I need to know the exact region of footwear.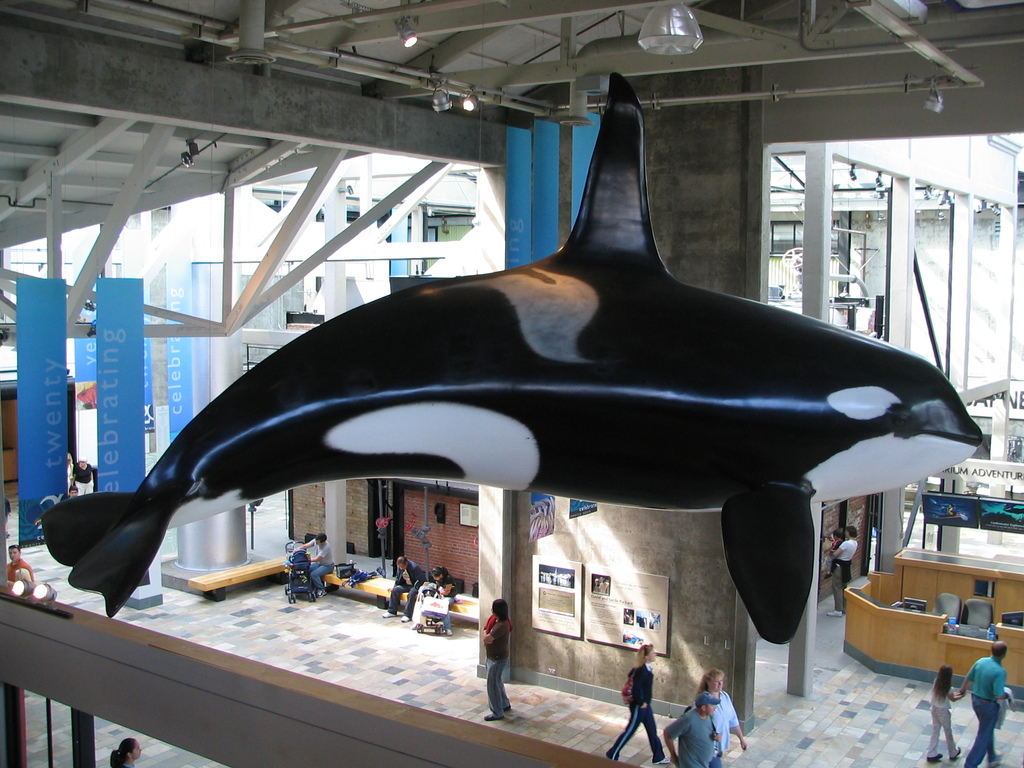
Region: 927,754,941,762.
